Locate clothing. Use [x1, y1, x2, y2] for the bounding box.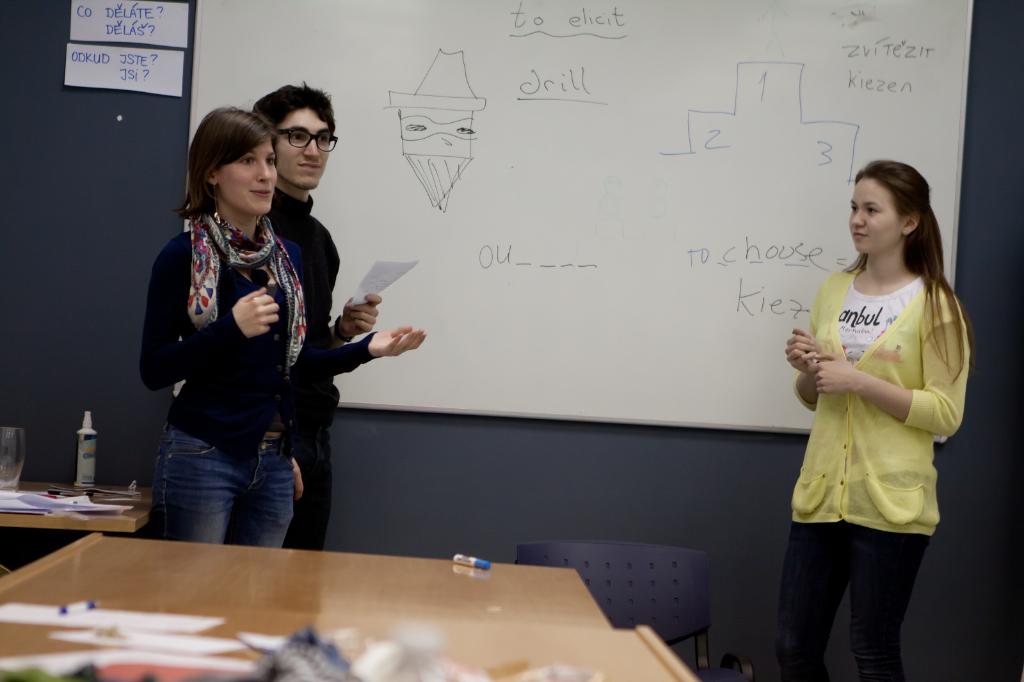
[774, 262, 972, 681].
